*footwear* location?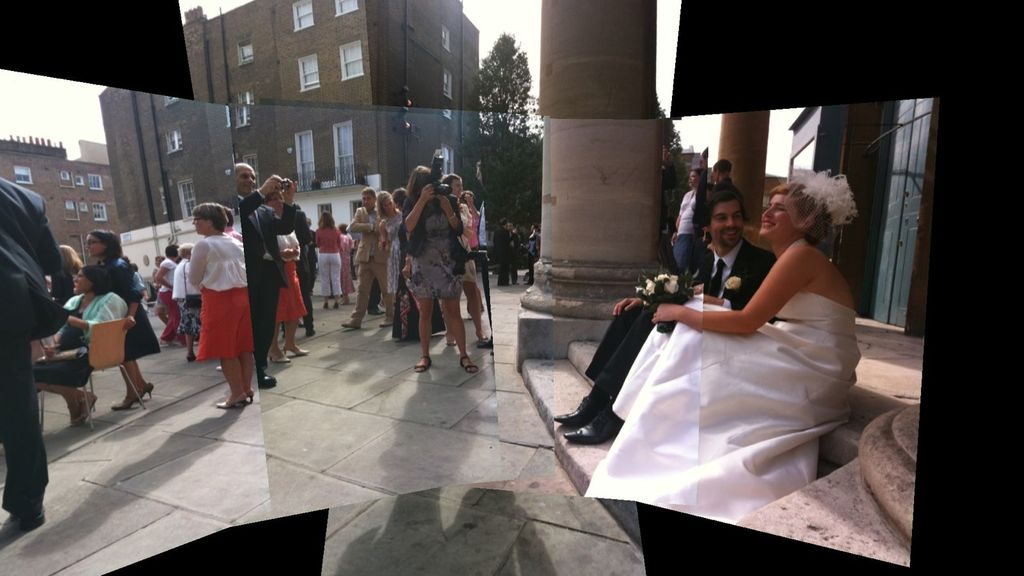
266 349 289 364
